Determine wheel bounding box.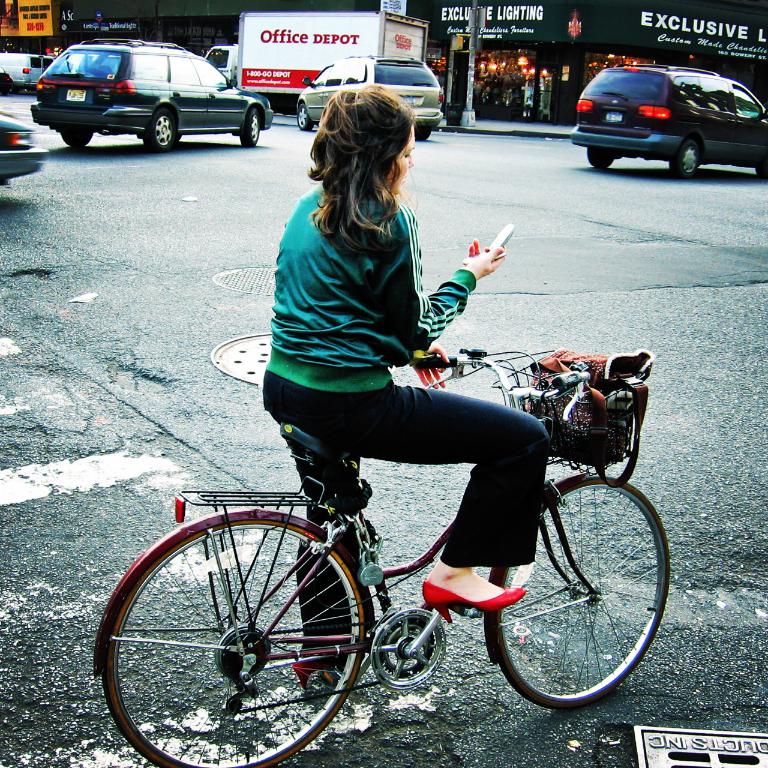
Determined: BBox(238, 109, 265, 147).
